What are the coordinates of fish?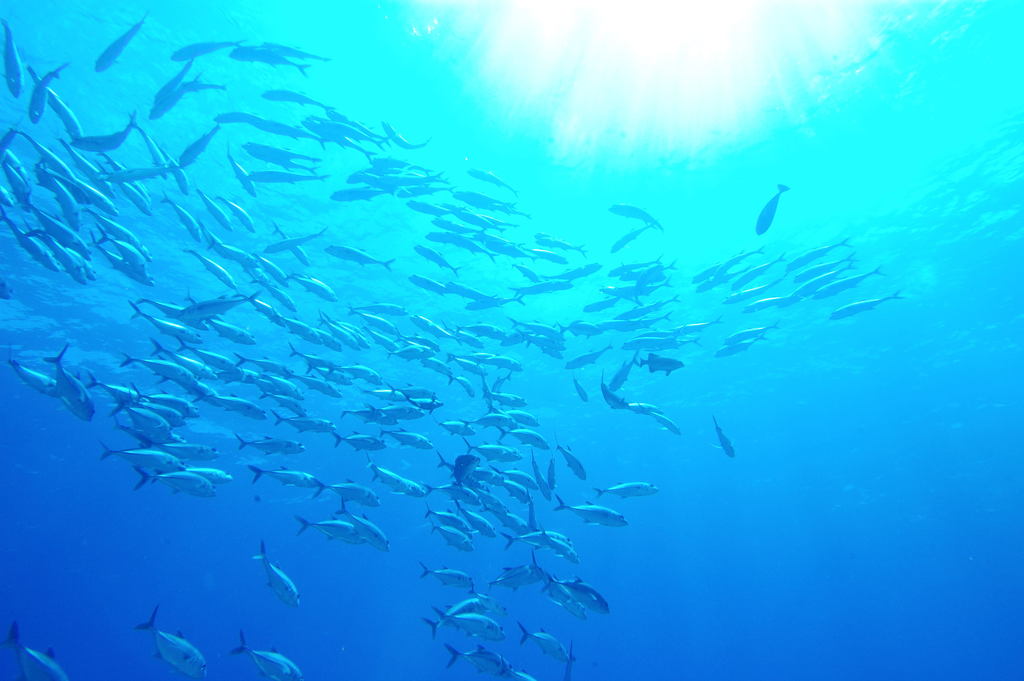
429,516,475,554.
